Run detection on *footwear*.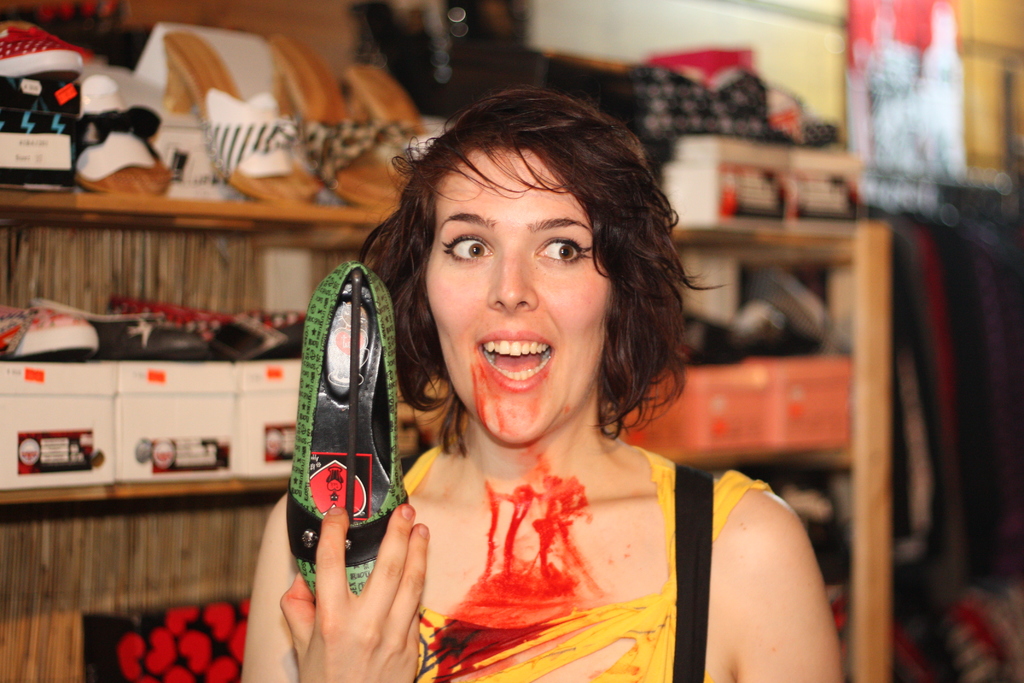
Result: [101, 292, 286, 363].
